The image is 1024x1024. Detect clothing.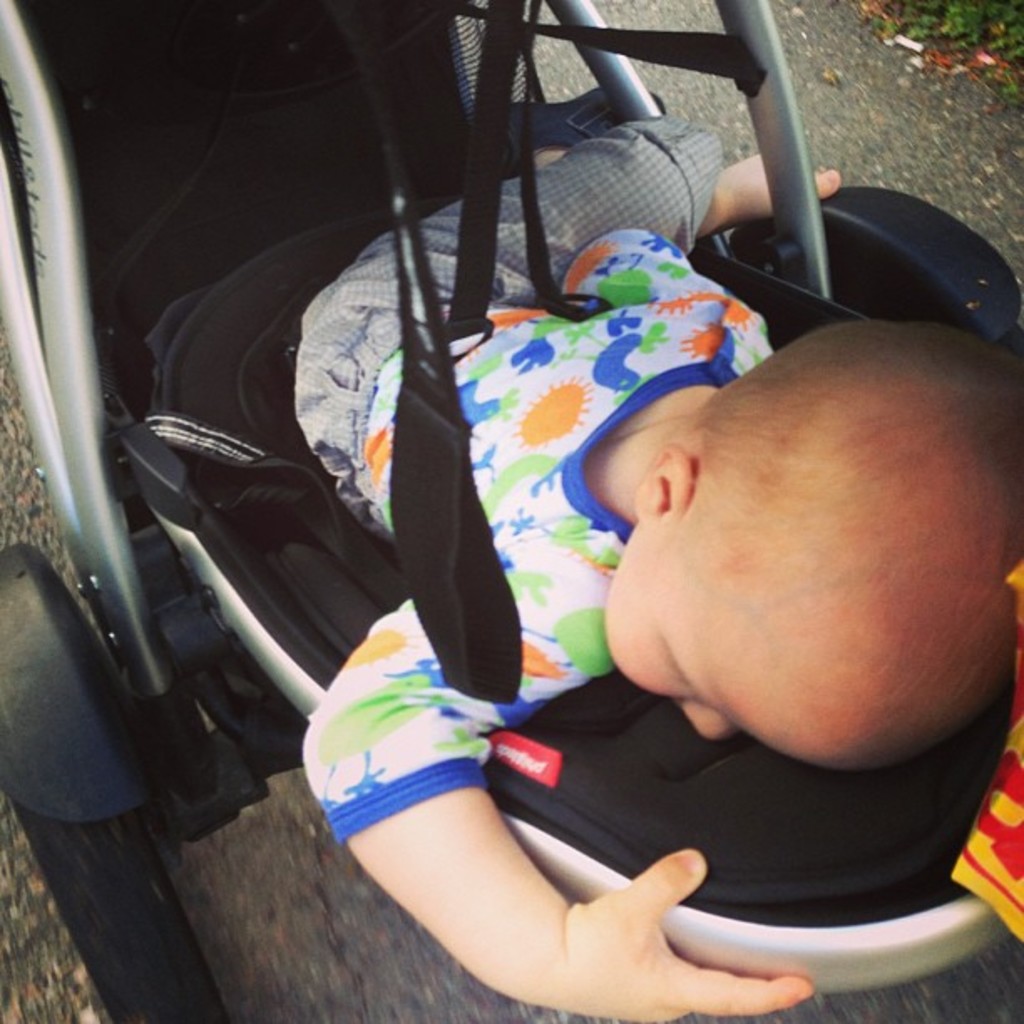
Detection: pyautogui.locateOnScreen(291, 114, 780, 835).
